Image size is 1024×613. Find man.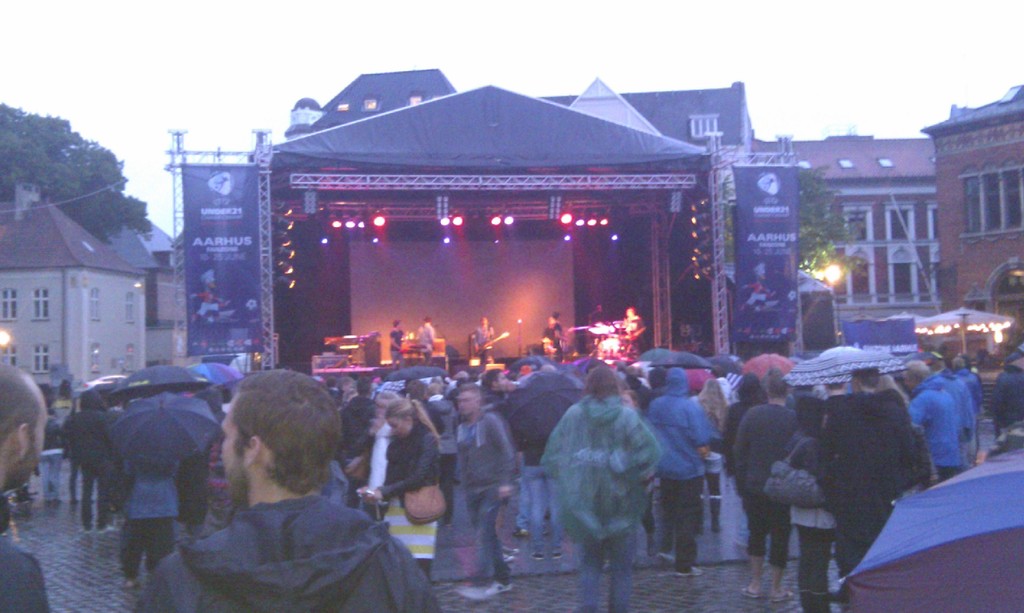
box=[640, 365, 715, 579].
